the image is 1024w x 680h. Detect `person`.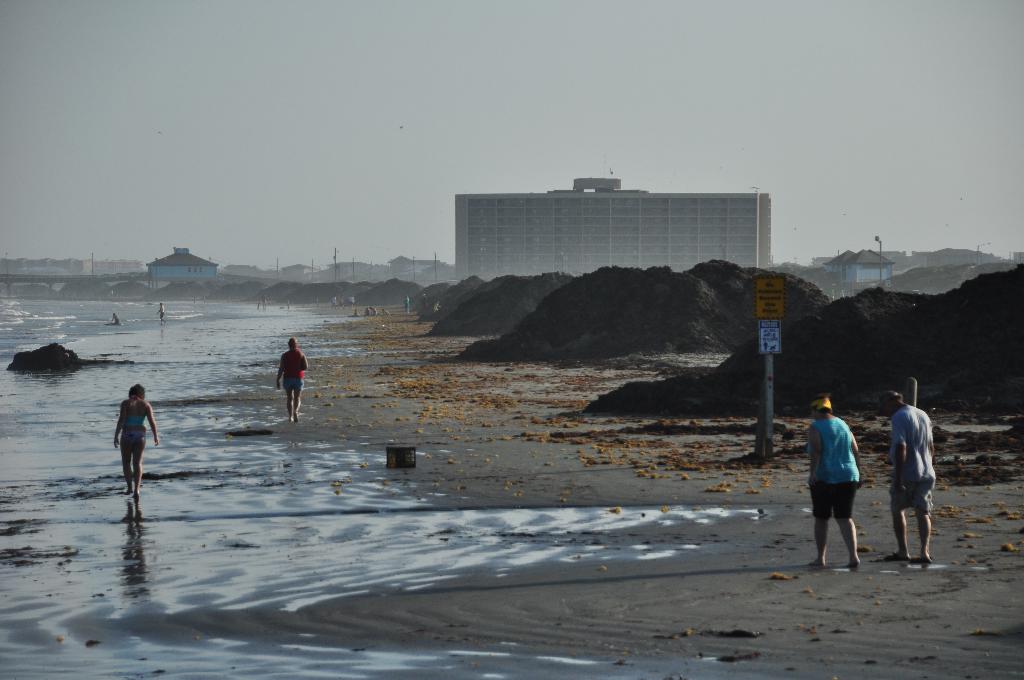
Detection: select_region(884, 391, 931, 562).
